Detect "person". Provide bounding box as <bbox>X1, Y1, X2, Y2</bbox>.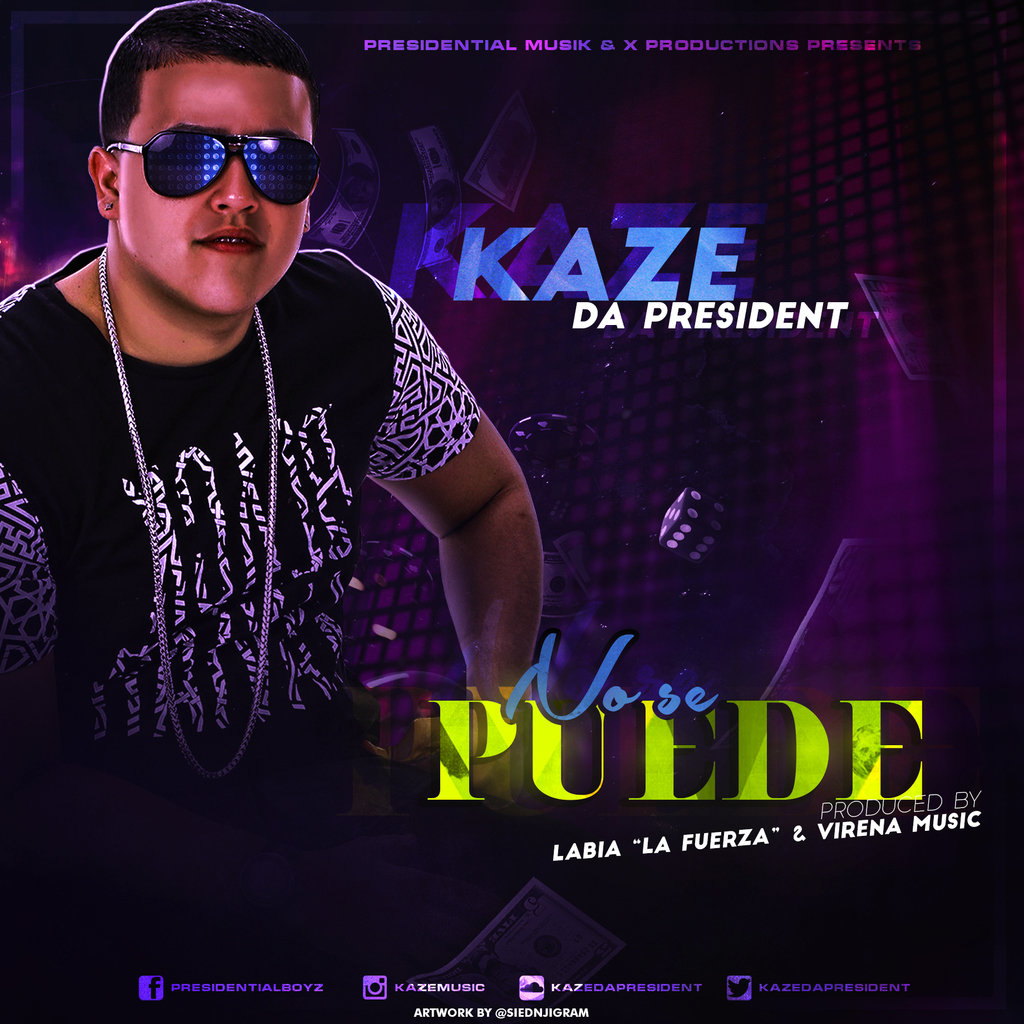
<bbox>28, 0, 538, 884</bbox>.
